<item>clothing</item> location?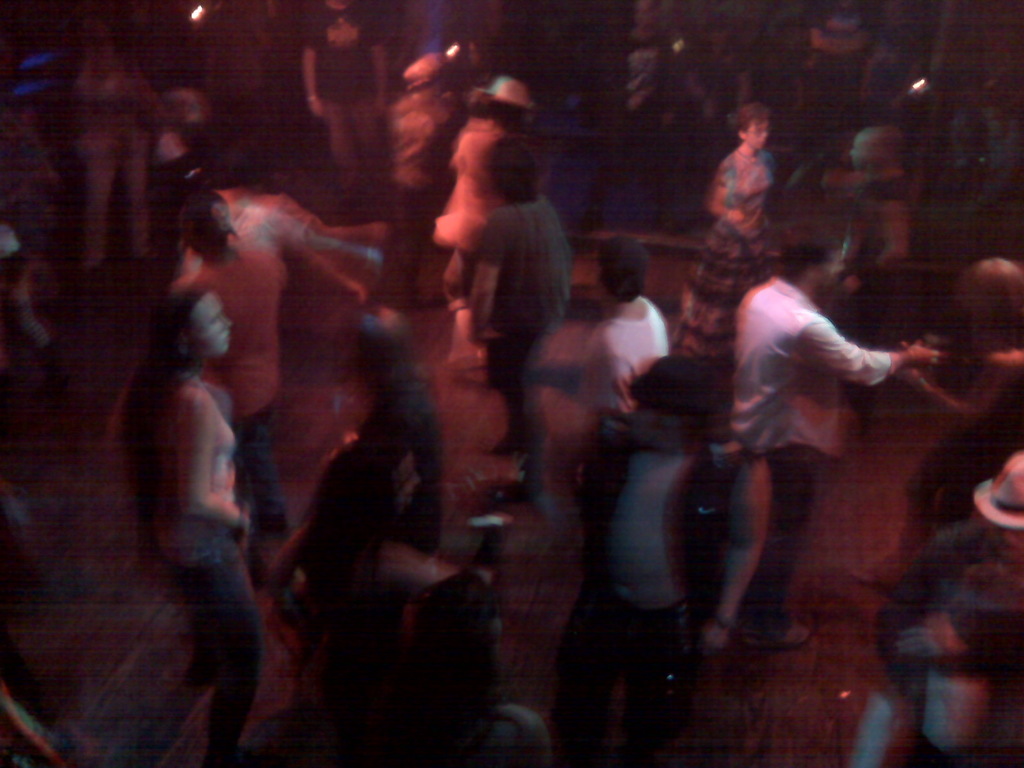
(737,274,888,632)
